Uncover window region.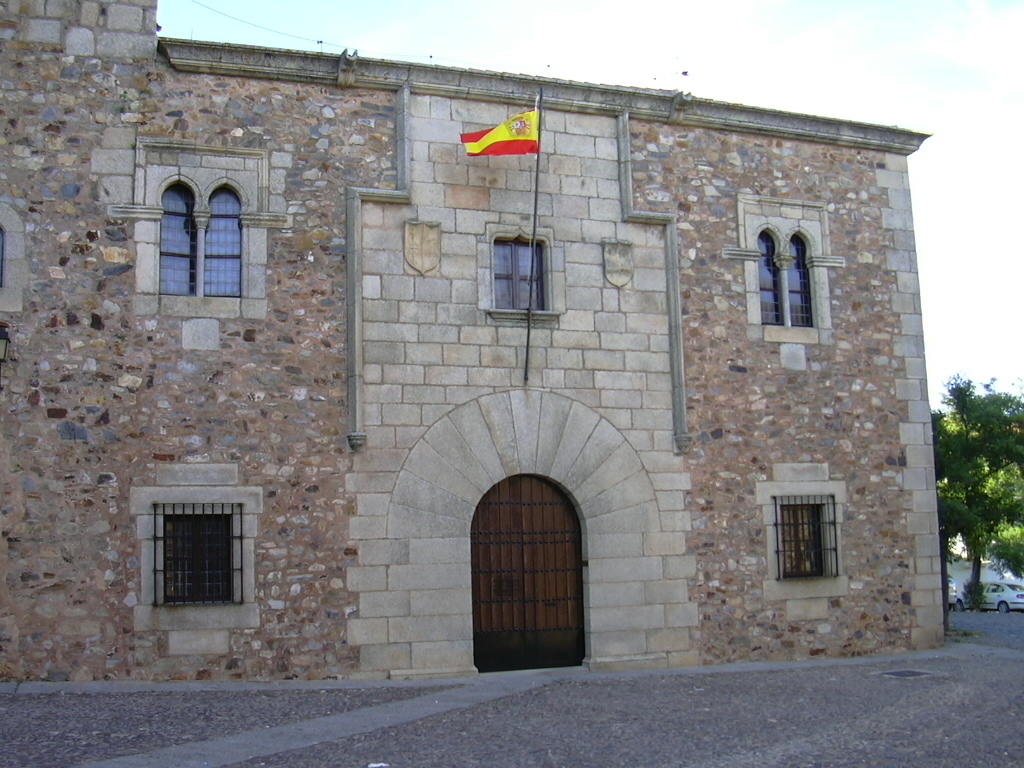
Uncovered: 775:502:824:575.
